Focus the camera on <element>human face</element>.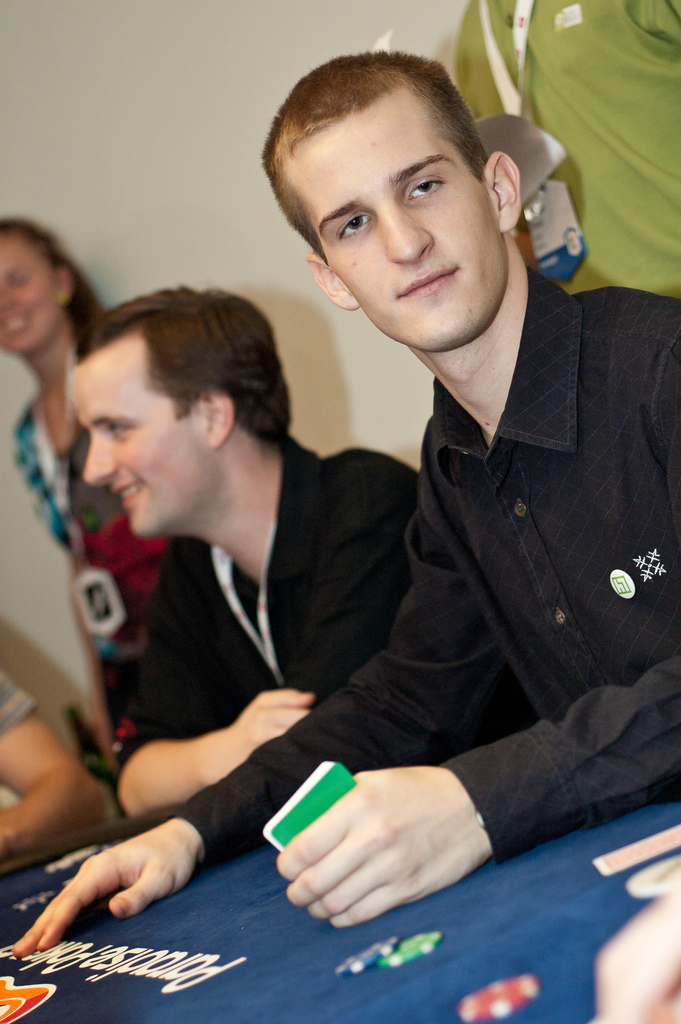
Focus region: {"left": 0, "top": 233, "right": 58, "bottom": 366}.
